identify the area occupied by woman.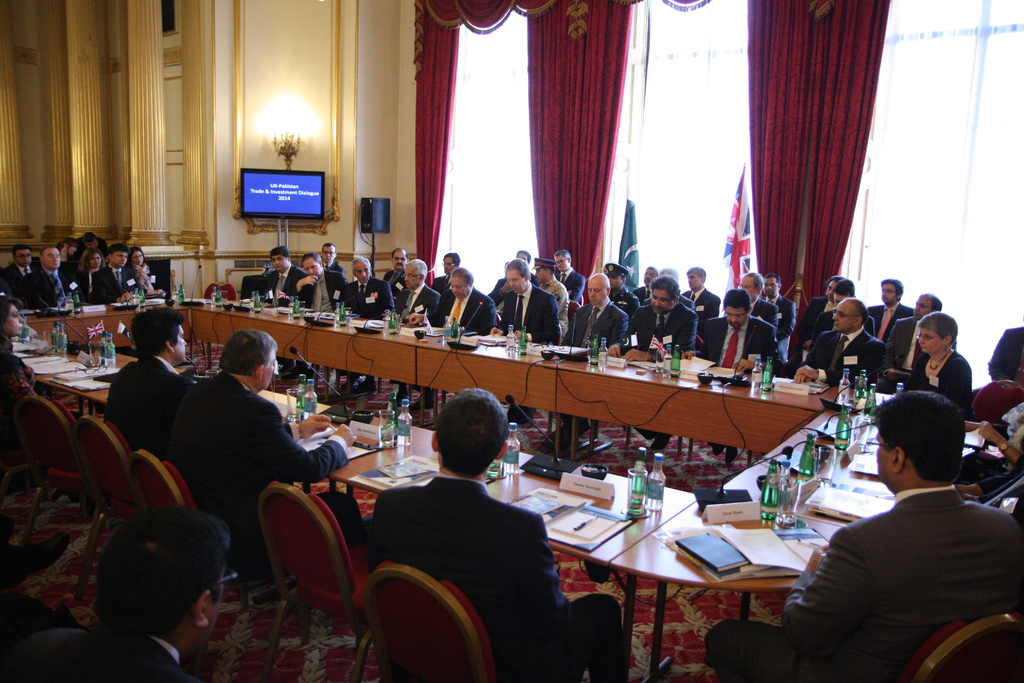
Area: x1=905, y1=311, x2=971, y2=429.
